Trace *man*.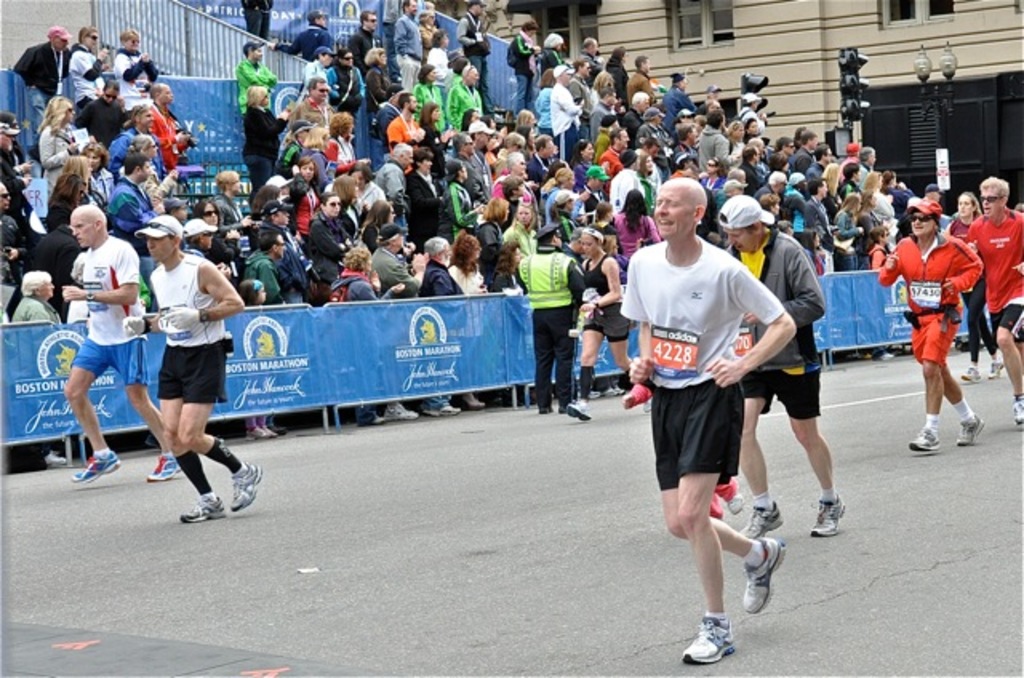
Traced to 346 10 382 82.
